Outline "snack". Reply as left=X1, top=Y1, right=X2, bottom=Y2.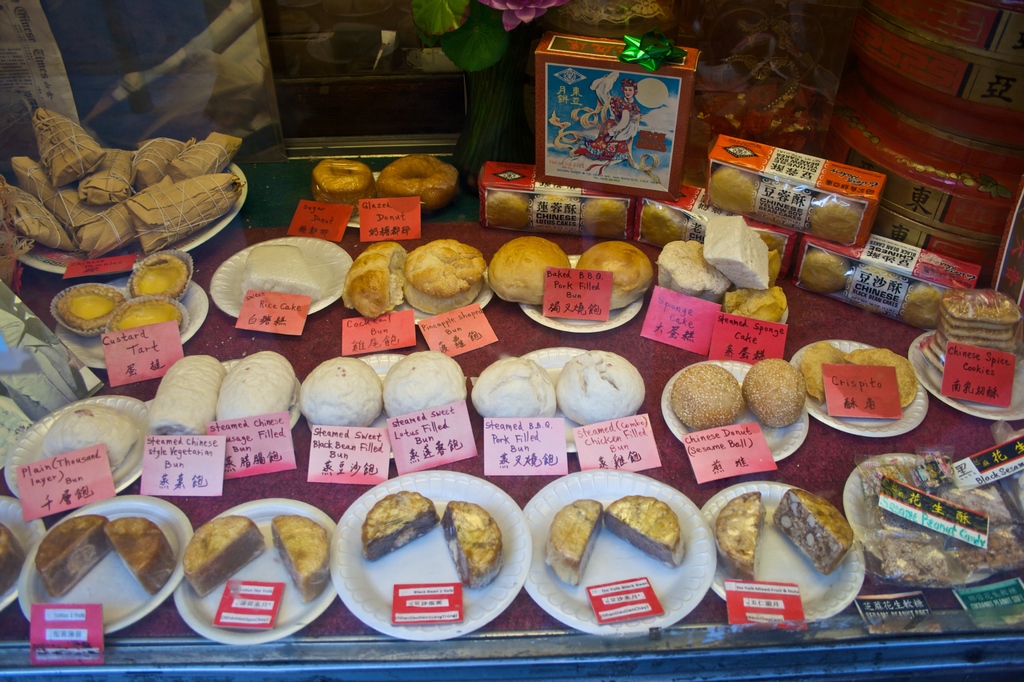
left=472, top=360, right=559, bottom=430.
